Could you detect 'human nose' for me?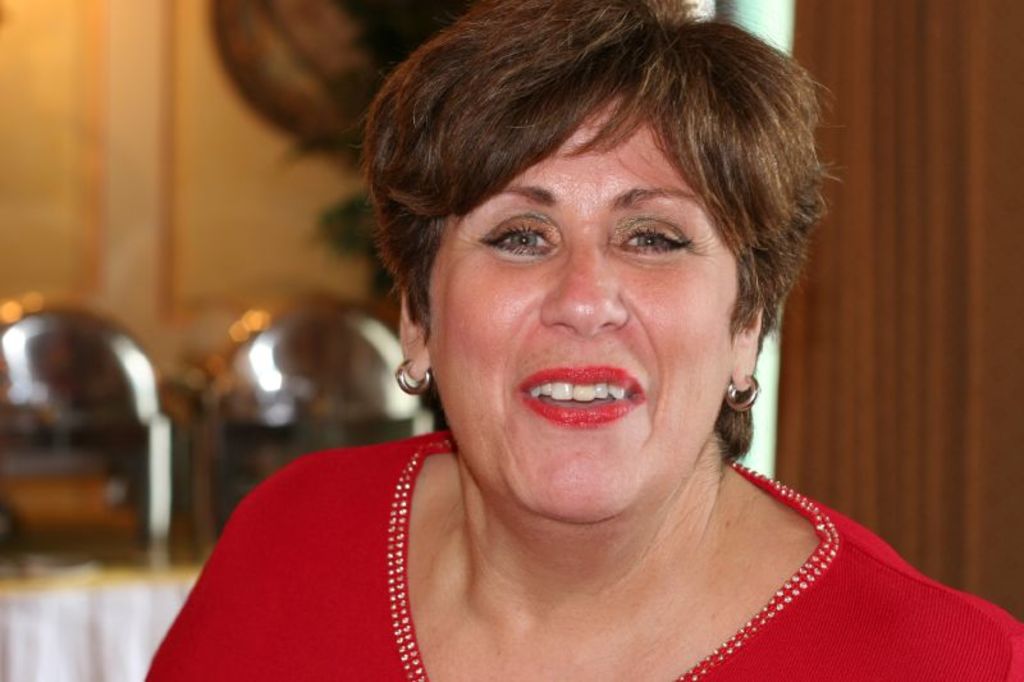
Detection result: (left=535, top=228, right=630, bottom=334).
